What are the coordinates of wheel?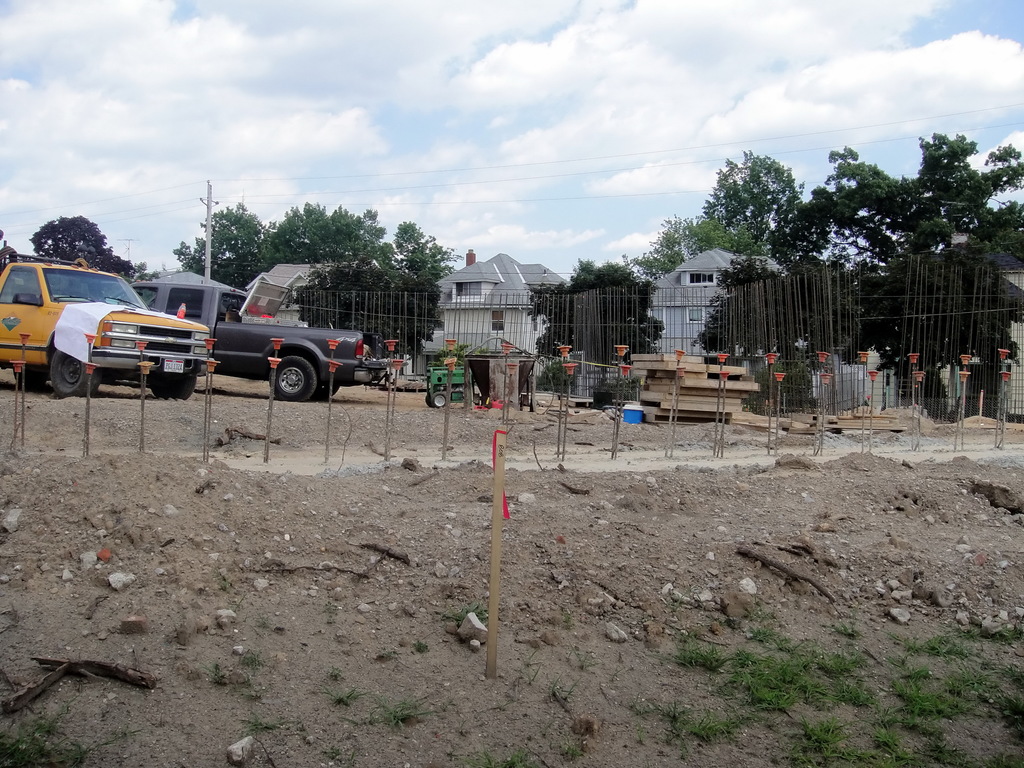
{"left": 318, "top": 383, "right": 337, "bottom": 402}.
